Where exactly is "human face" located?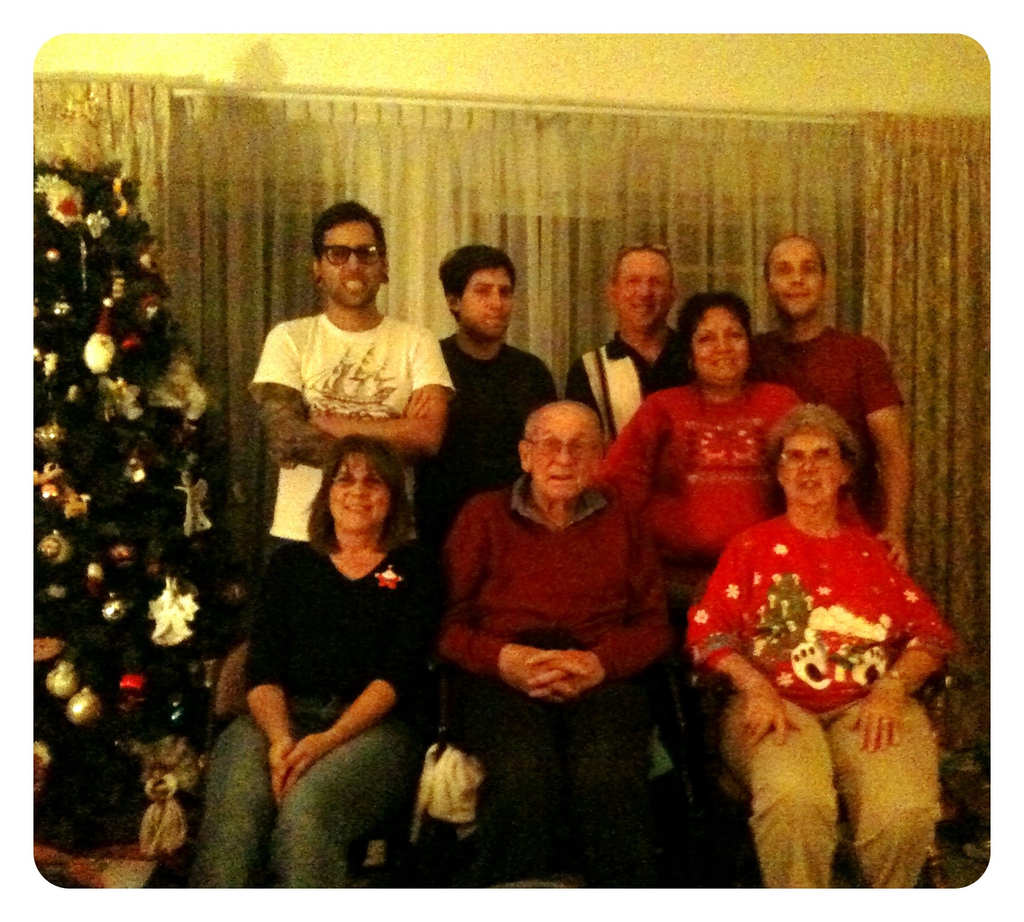
Its bounding box is [left=767, top=240, right=826, bottom=318].
